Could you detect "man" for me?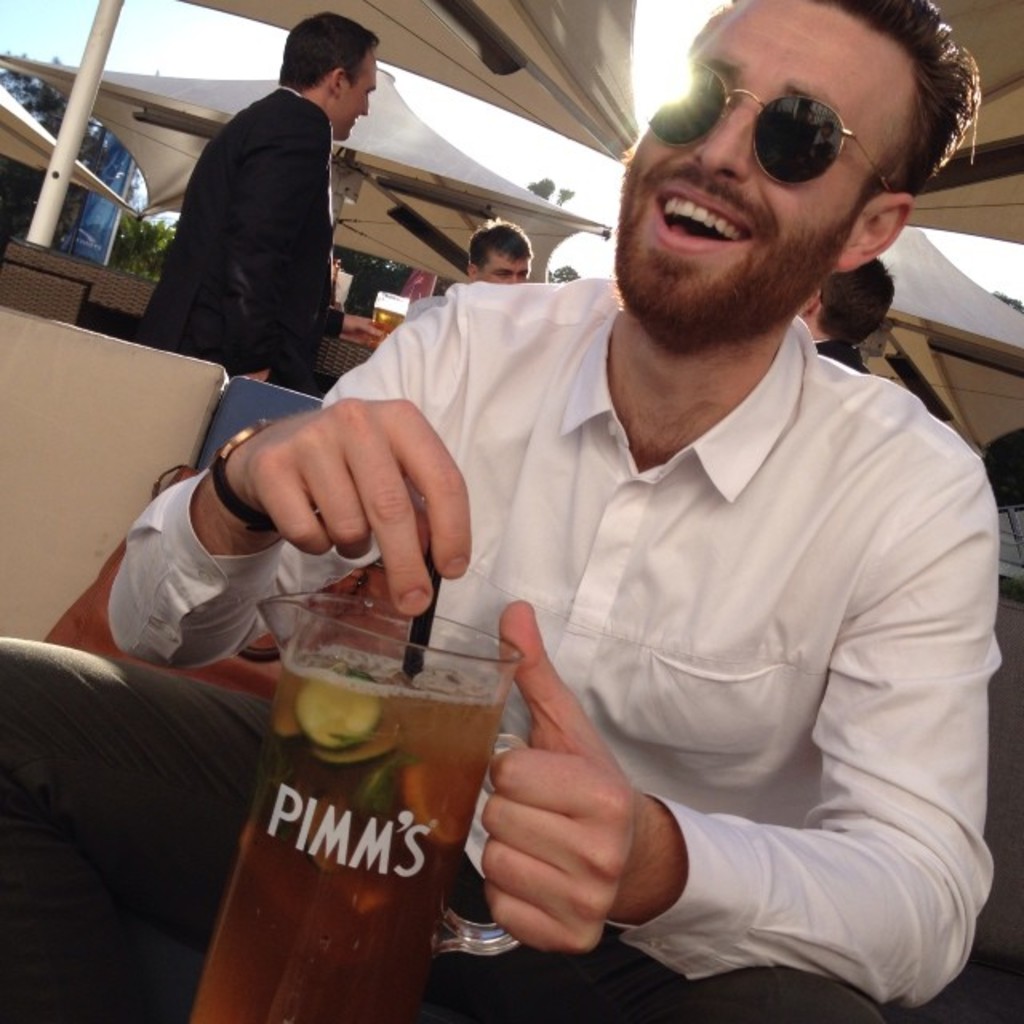
Detection result: (left=765, top=258, right=885, bottom=374).
